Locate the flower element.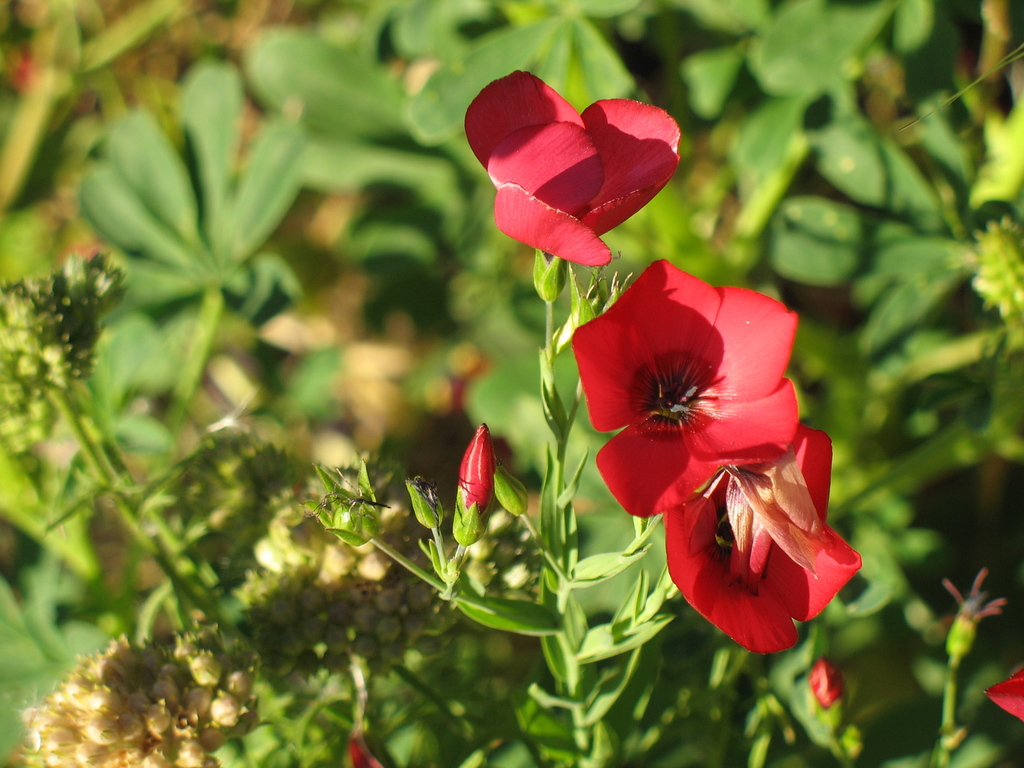
Element bbox: pyautogui.locateOnScreen(465, 69, 680, 270).
